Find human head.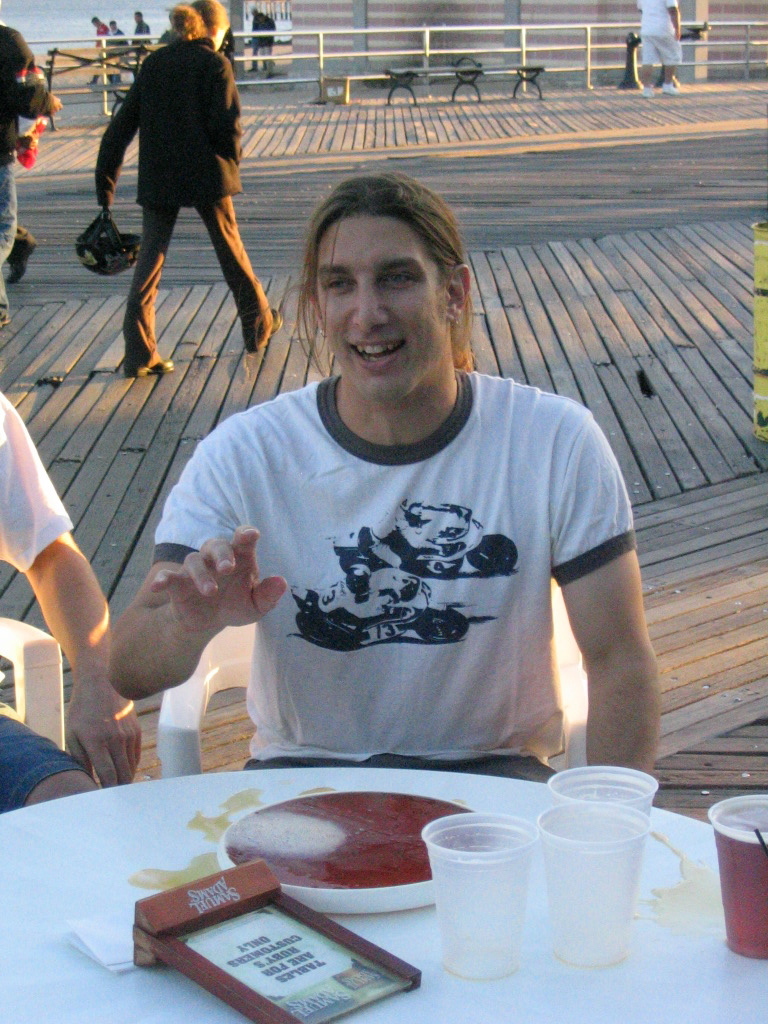
bbox=(192, 0, 233, 48).
